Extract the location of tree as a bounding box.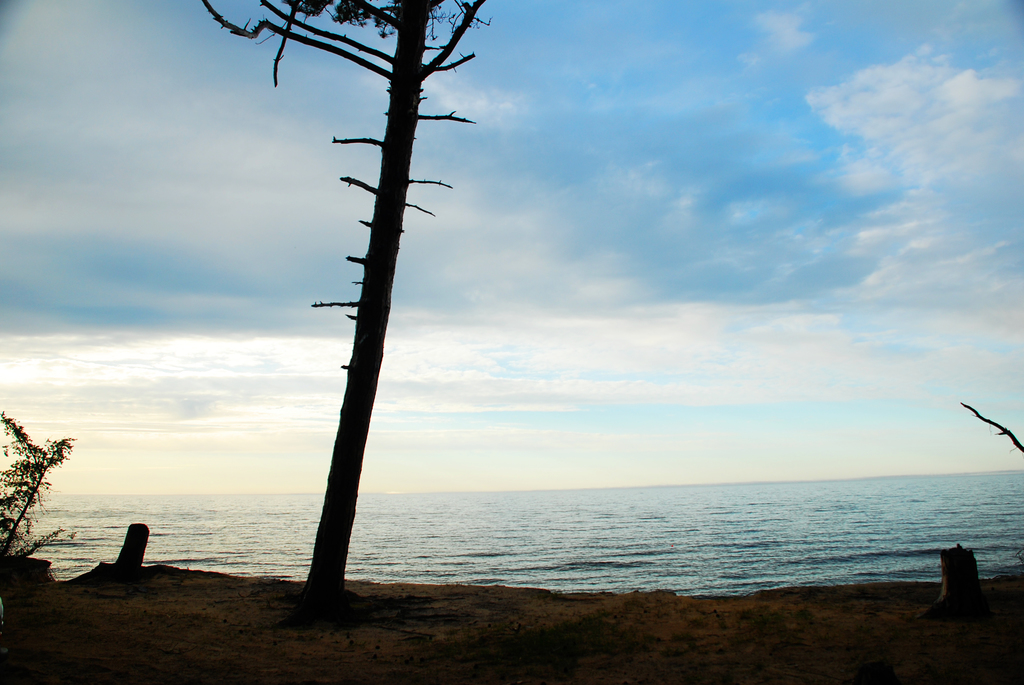
bbox(266, 20, 480, 636).
